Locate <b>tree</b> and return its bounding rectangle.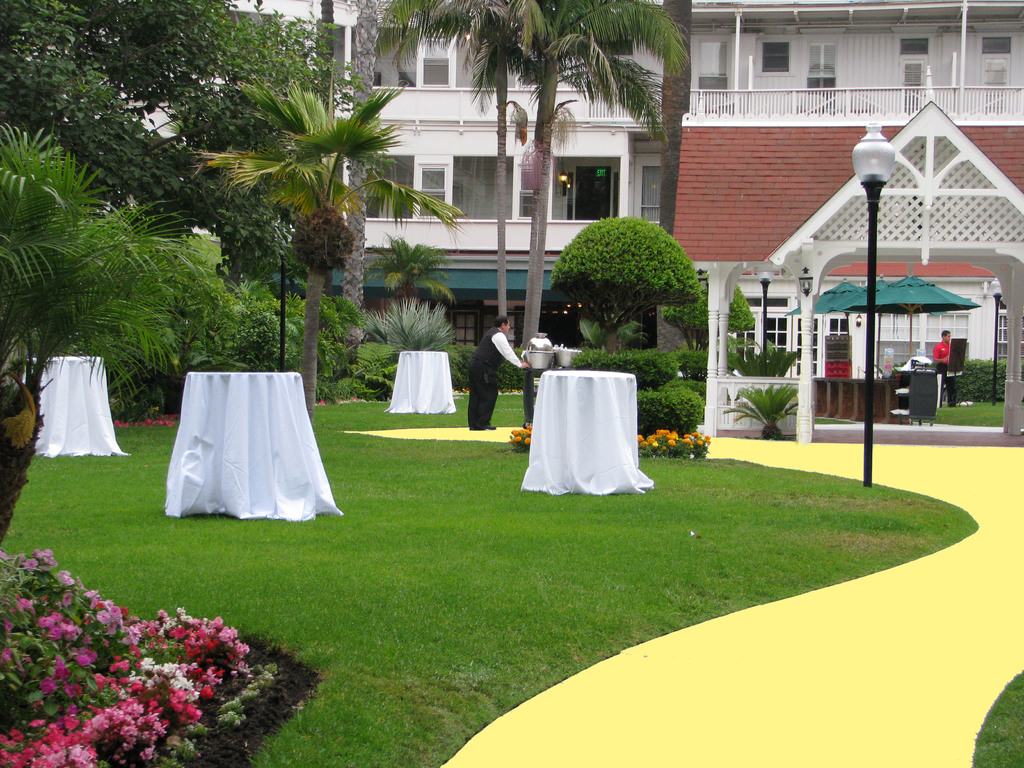
rect(548, 209, 707, 332).
